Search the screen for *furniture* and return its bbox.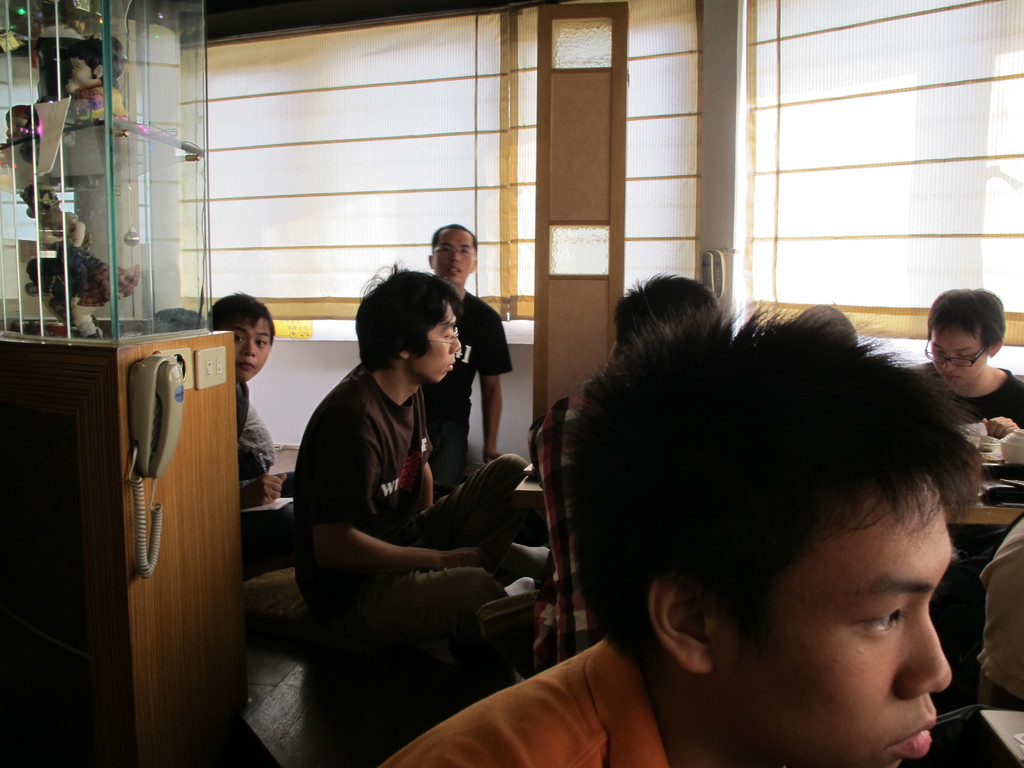
Found: <bbox>941, 471, 1023, 523</bbox>.
